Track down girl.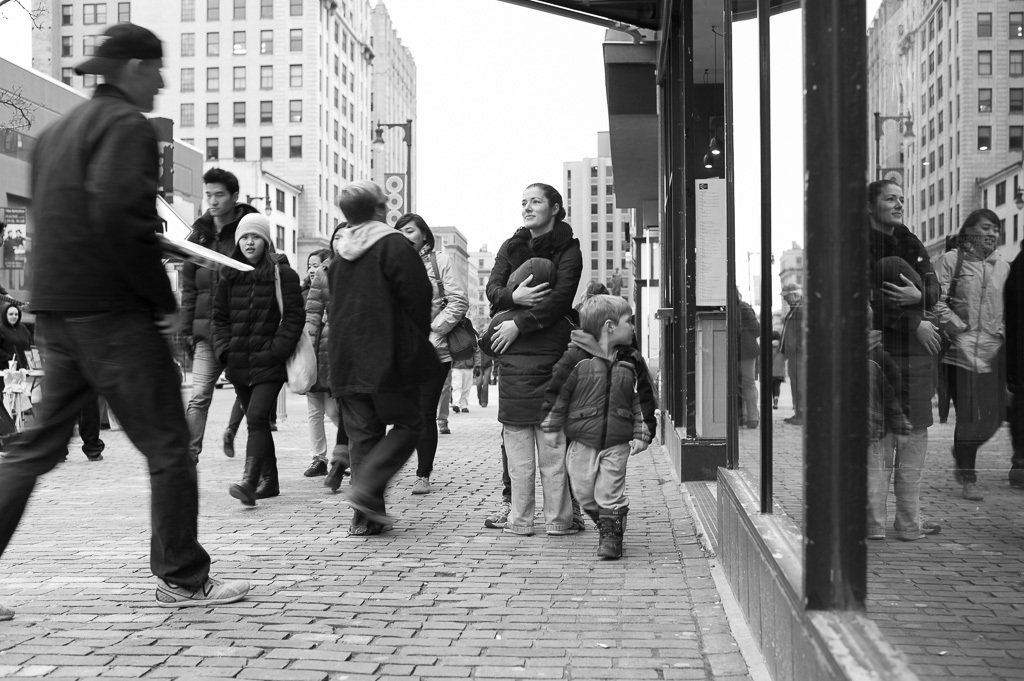
Tracked to Rect(212, 211, 306, 506).
